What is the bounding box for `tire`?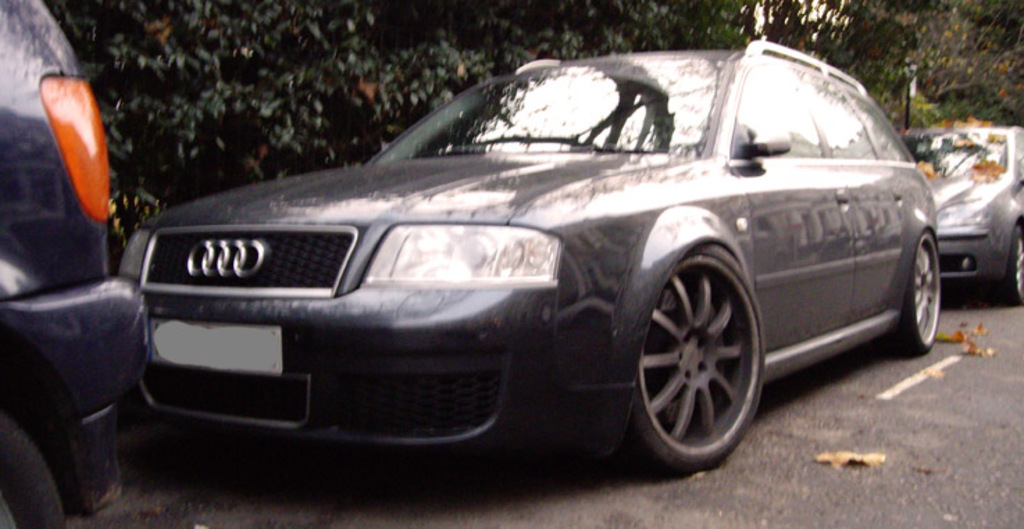
locate(614, 228, 775, 475).
